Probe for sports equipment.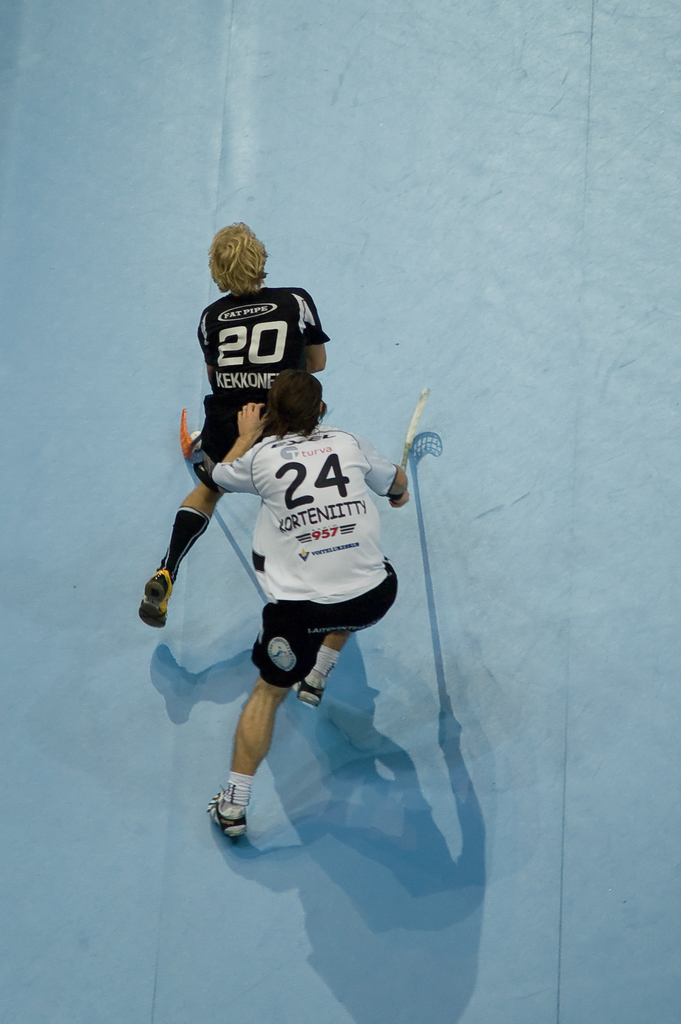
Probe result: (x1=387, y1=381, x2=431, y2=505).
